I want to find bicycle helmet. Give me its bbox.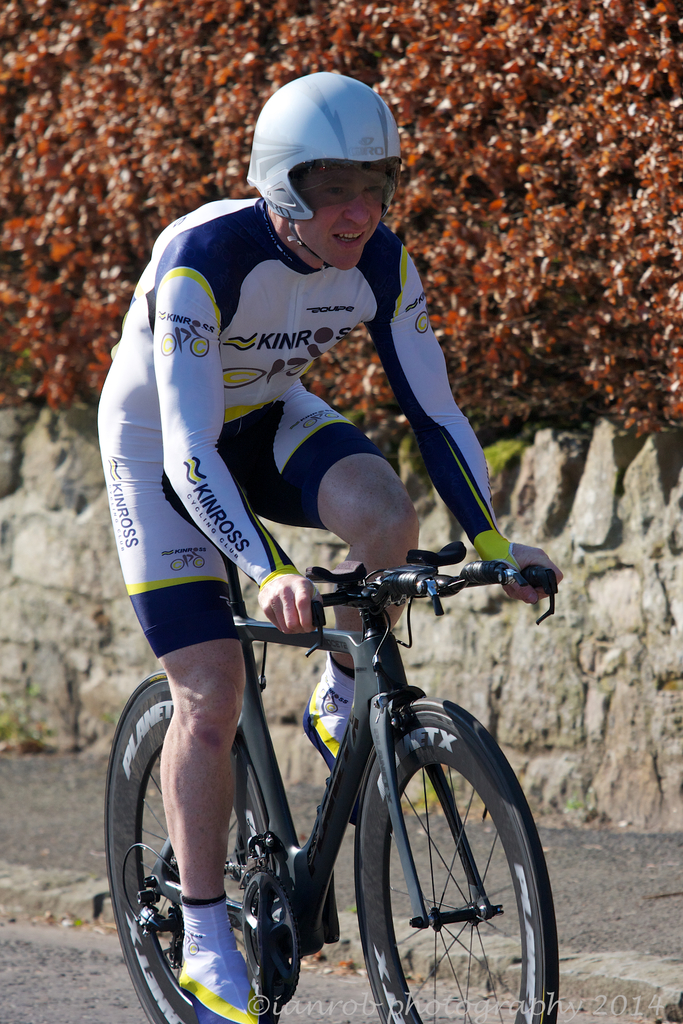
[x1=236, y1=75, x2=391, y2=230].
